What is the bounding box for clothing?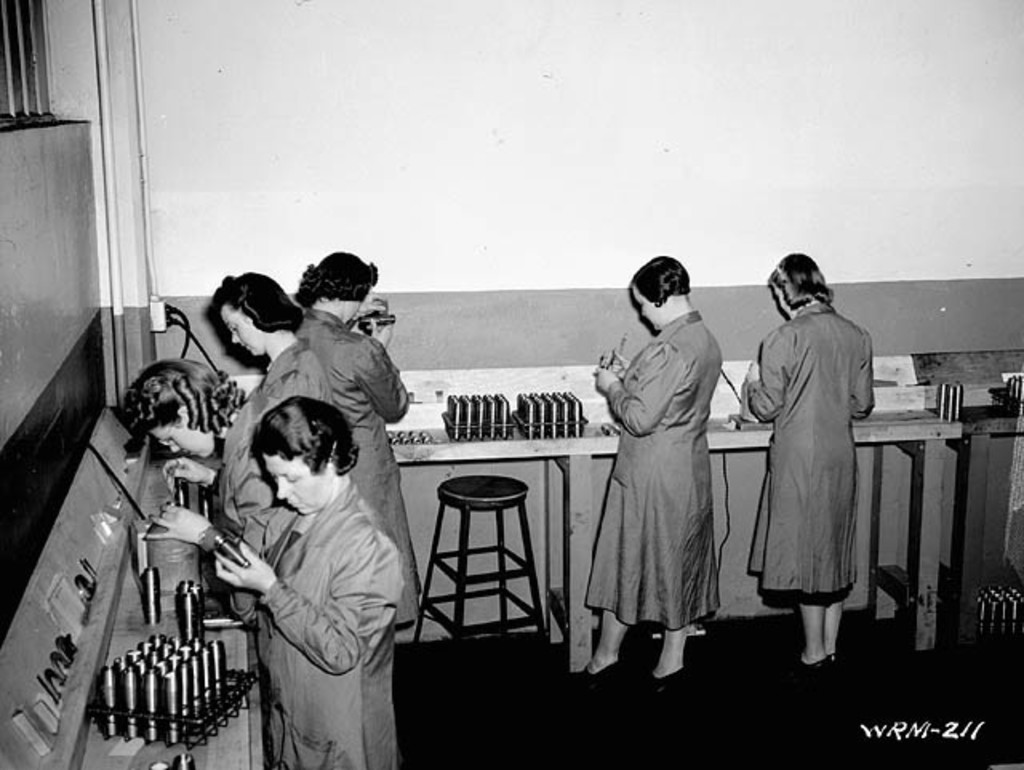
<box>210,403,414,768</box>.
